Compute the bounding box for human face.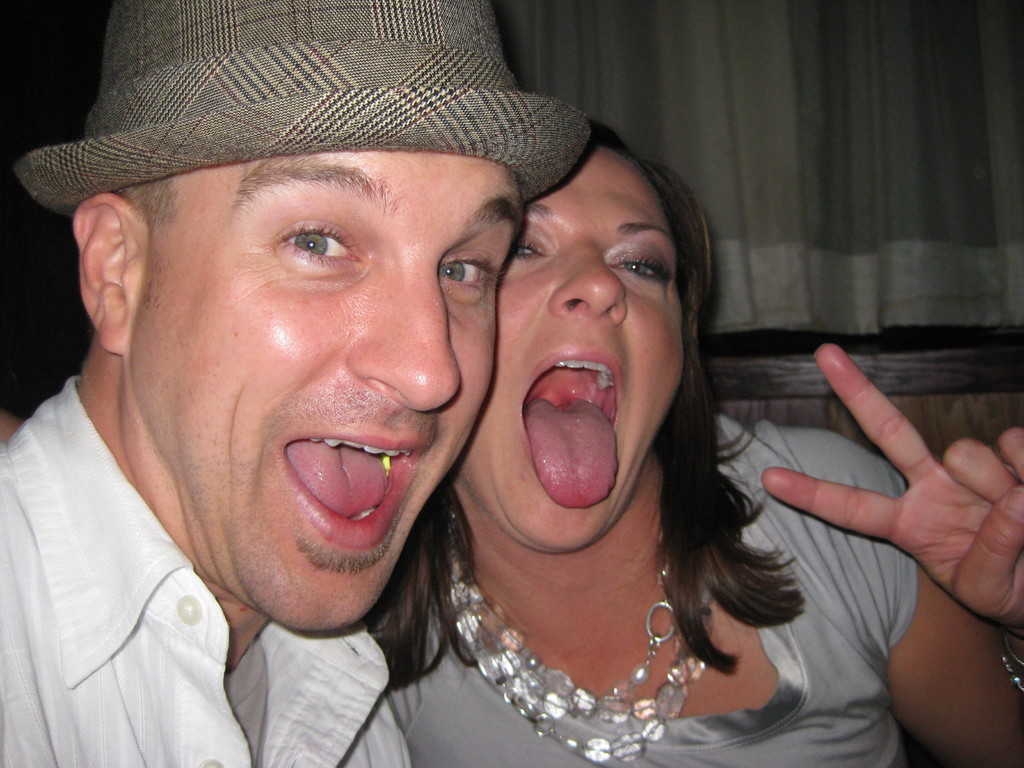
rect(468, 140, 685, 553).
